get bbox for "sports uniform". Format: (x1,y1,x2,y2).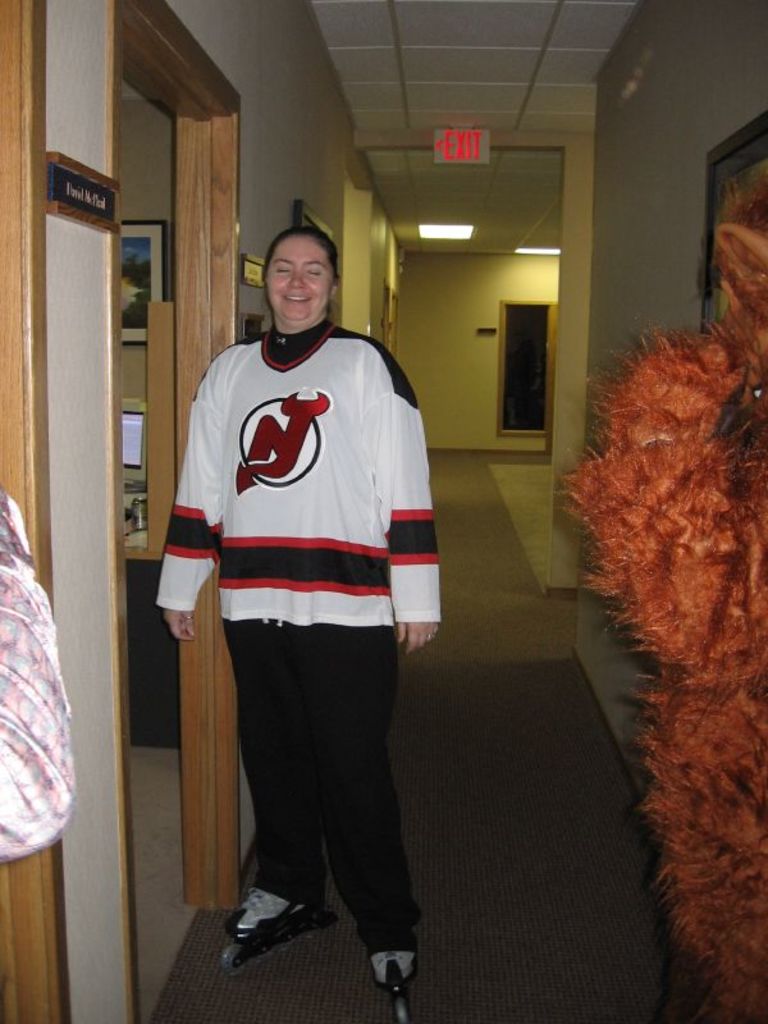
(150,216,456,973).
